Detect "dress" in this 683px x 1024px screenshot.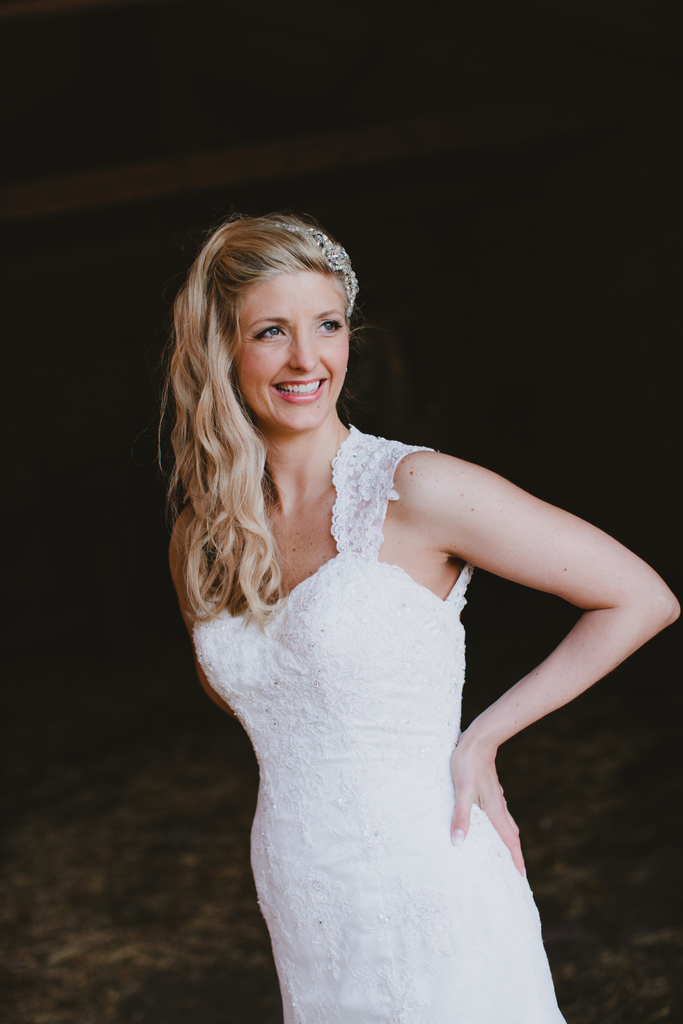
Detection: box(195, 435, 600, 1017).
